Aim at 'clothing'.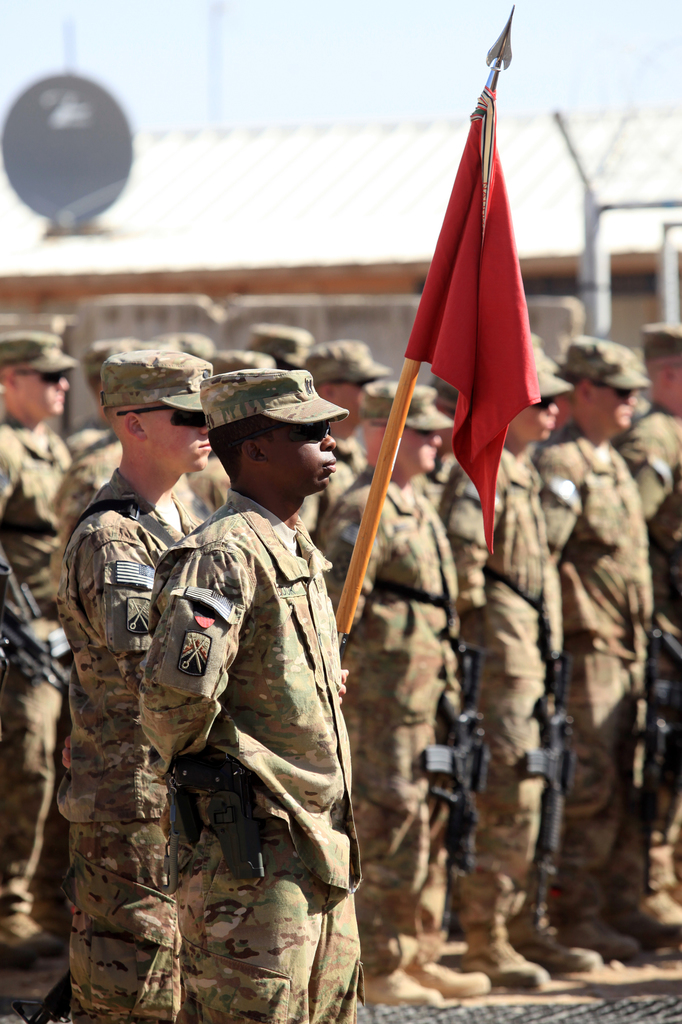
Aimed at 0,414,77,934.
